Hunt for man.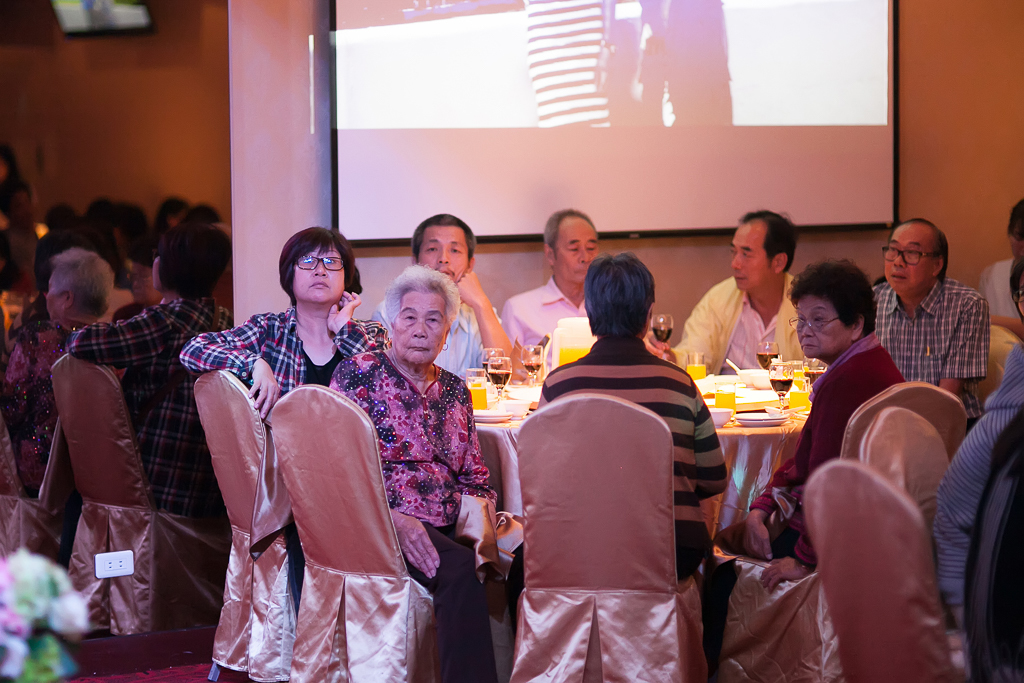
Hunted down at crop(499, 207, 603, 345).
